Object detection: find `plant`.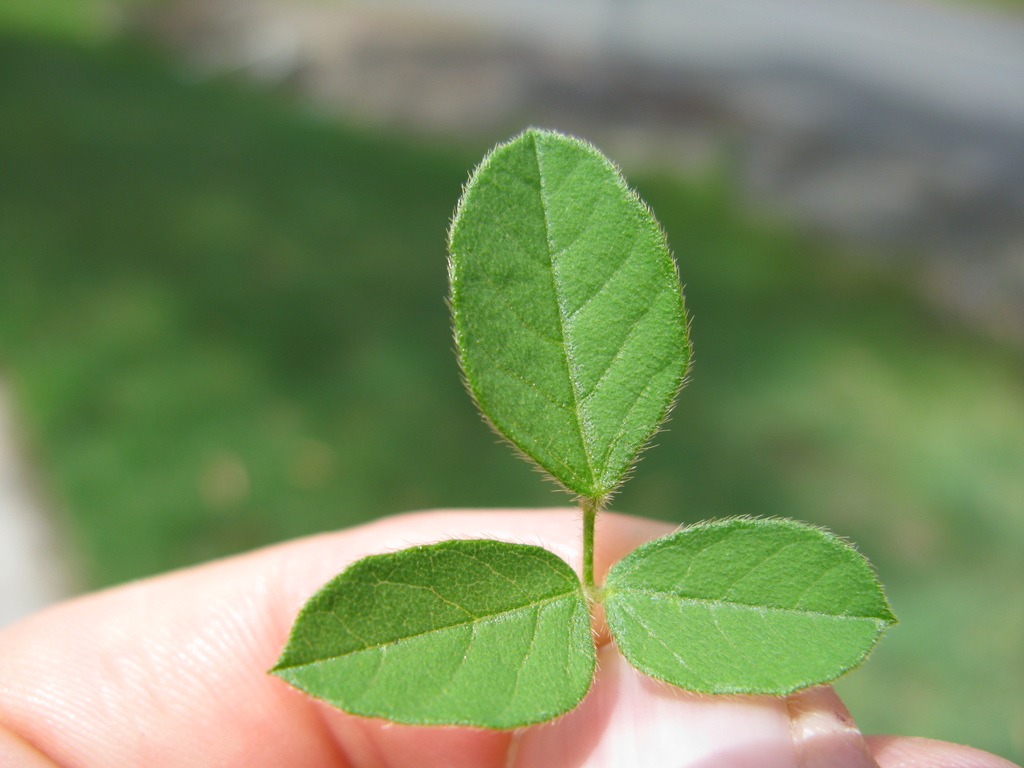
bbox(262, 118, 904, 744).
